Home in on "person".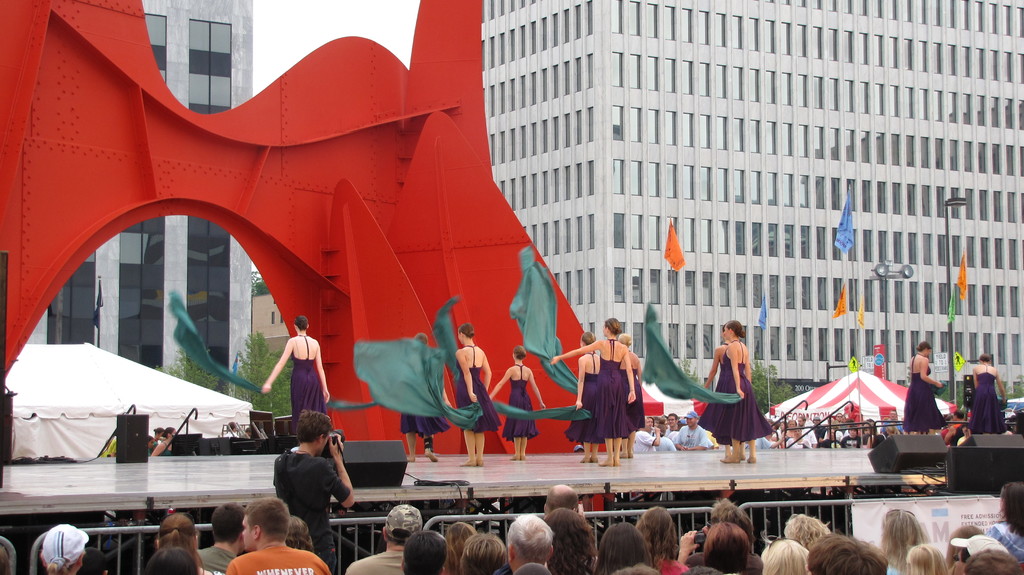
Homed in at [565,330,602,462].
